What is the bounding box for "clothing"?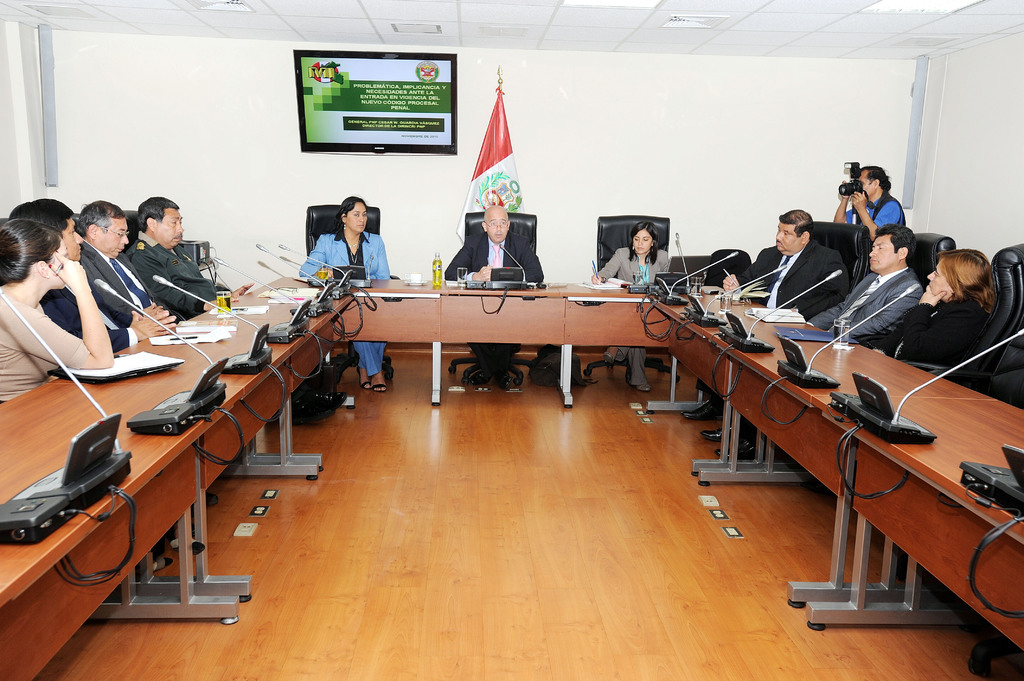
{"left": 881, "top": 291, "right": 1000, "bottom": 394}.
